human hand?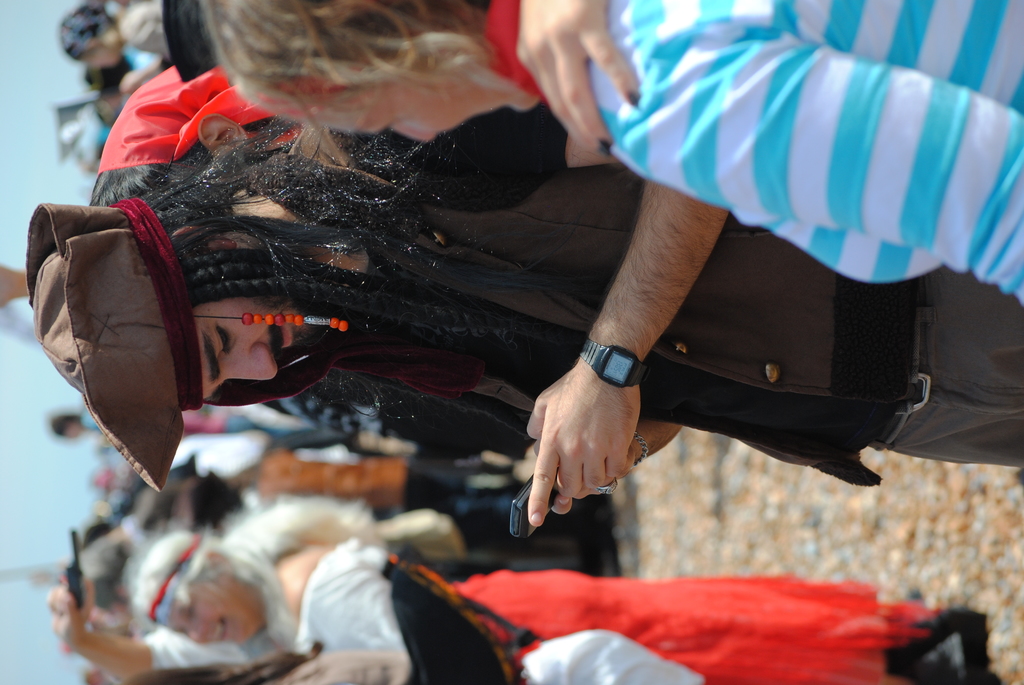
BBox(45, 576, 95, 654)
